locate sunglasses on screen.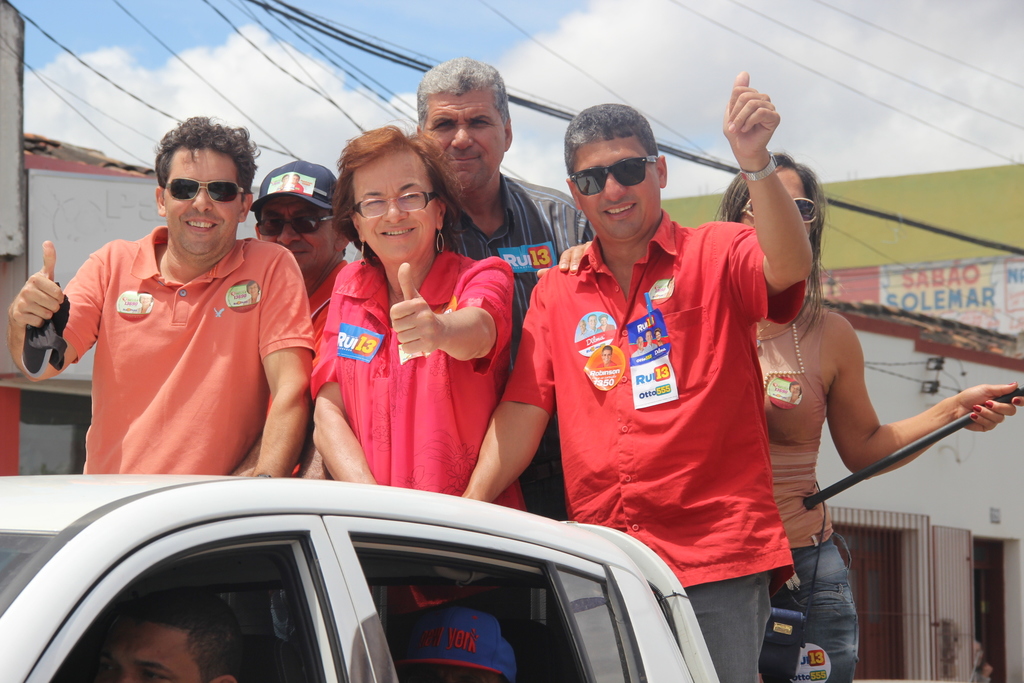
On screen at 570 145 671 195.
